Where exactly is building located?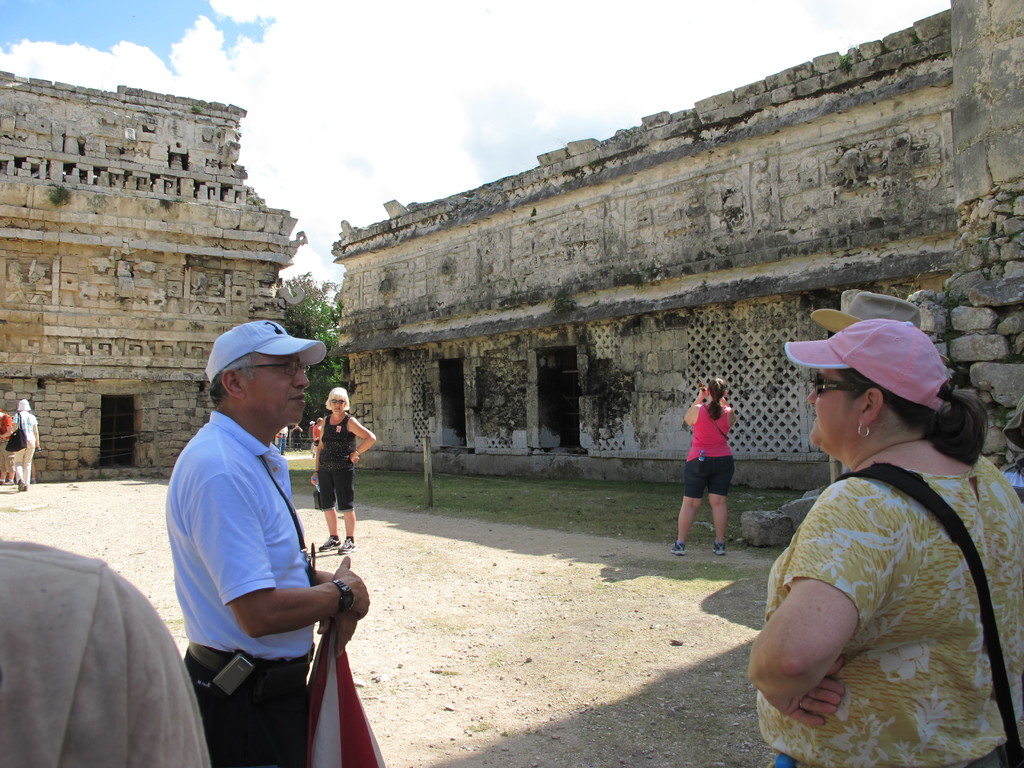
Its bounding box is 329:0:1023:490.
